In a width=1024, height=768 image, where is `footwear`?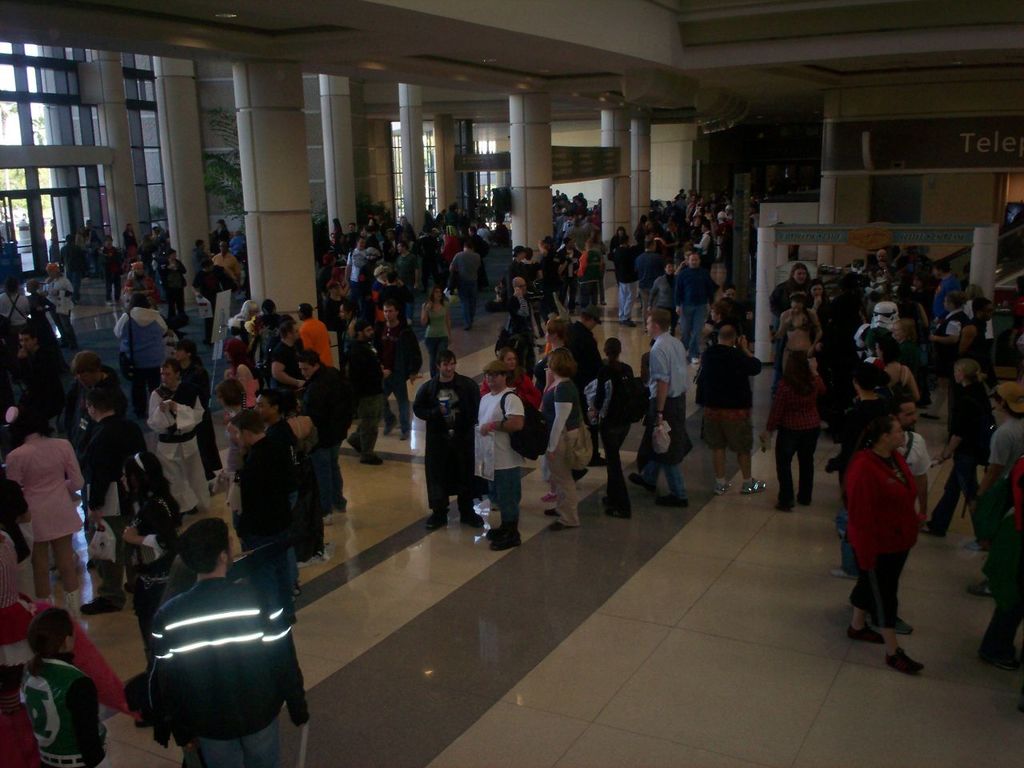
left=492, top=526, right=521, bottom=548.
